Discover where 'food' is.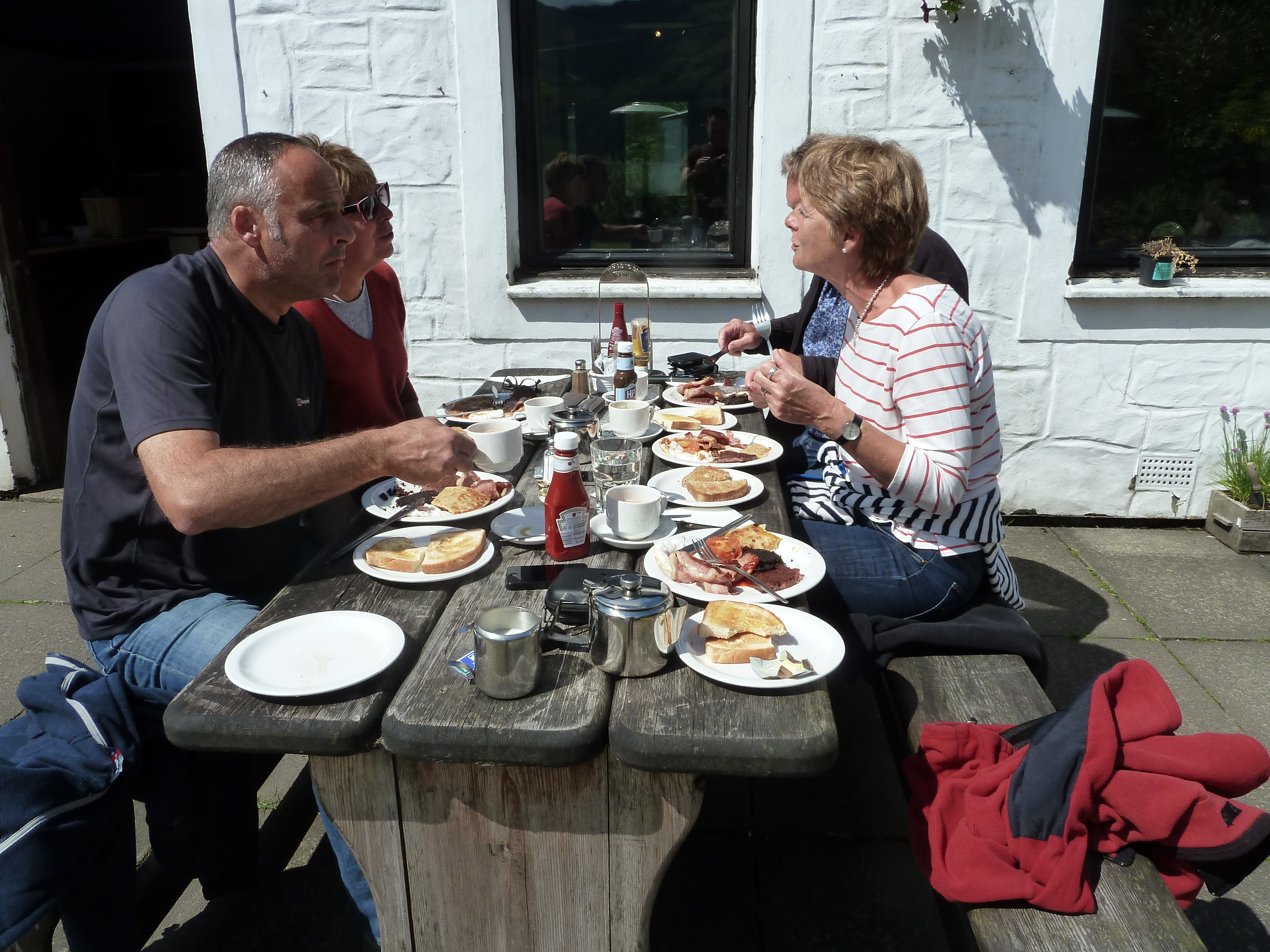
Discovered at Rect(160, 126, 167, 132).
